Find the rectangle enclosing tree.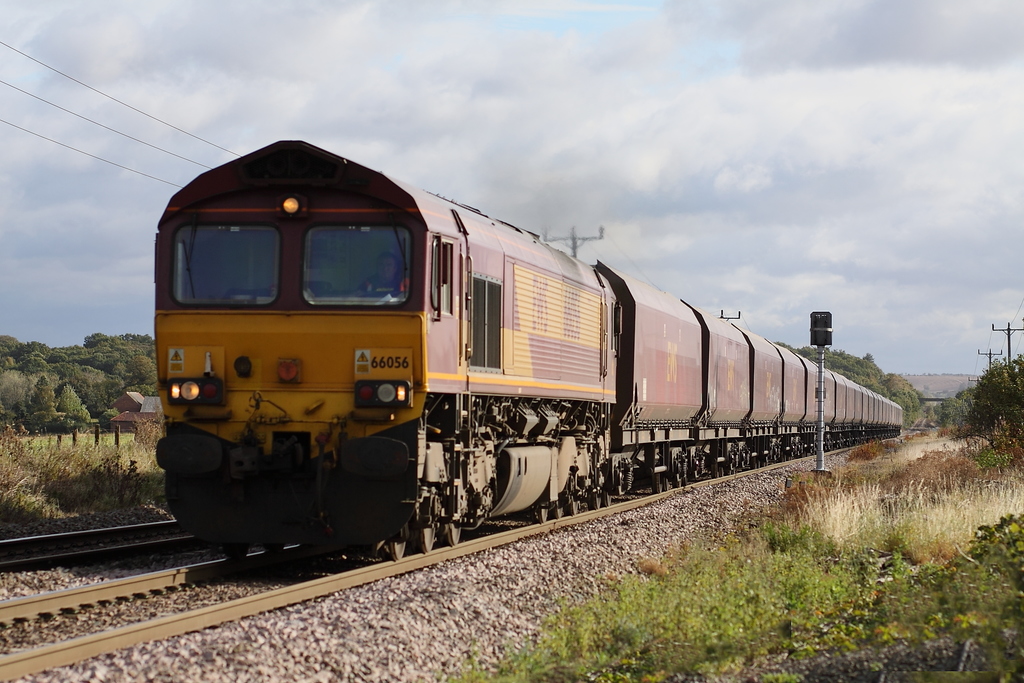
[17,367,70,442].
